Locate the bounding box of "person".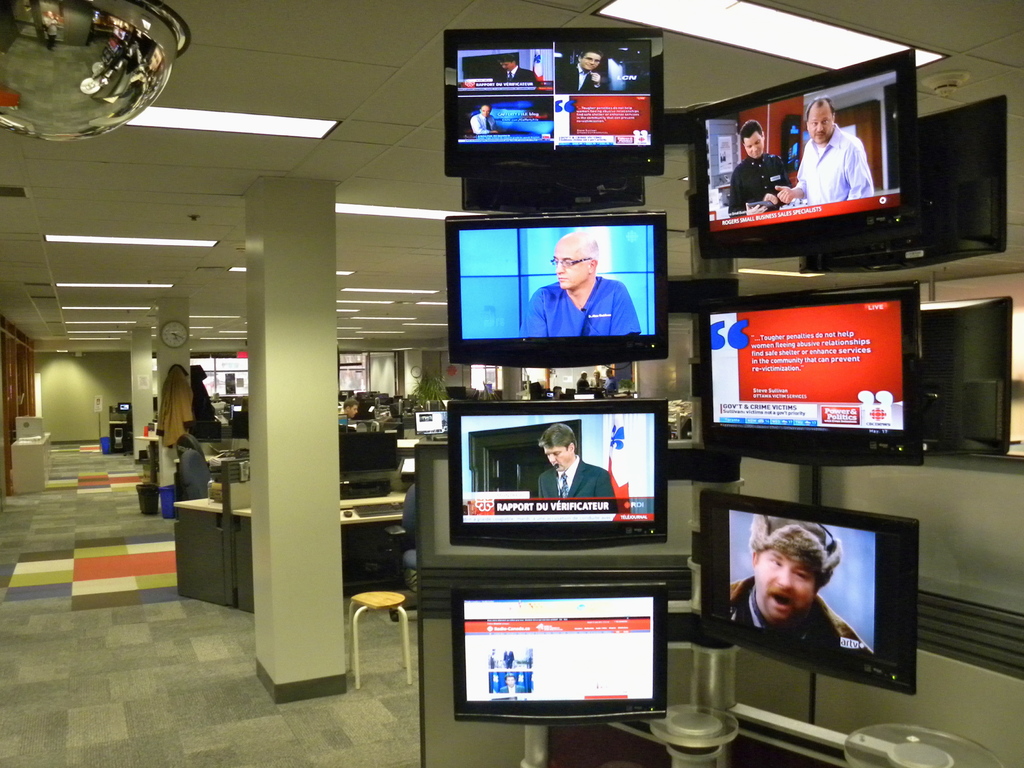
Bounding box: {"x1": 470, "y1": 104, "x2": 499, "y2": 135}.
